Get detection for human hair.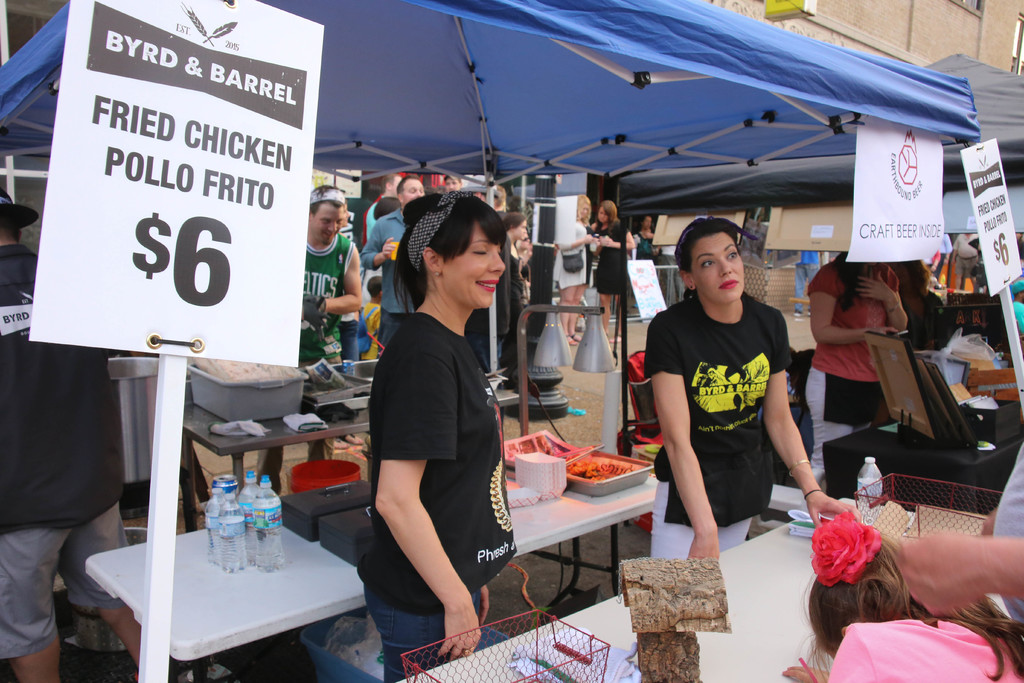
Detection: {"left": 401, "top": 197, "right": 516, "bottom": 329}.
